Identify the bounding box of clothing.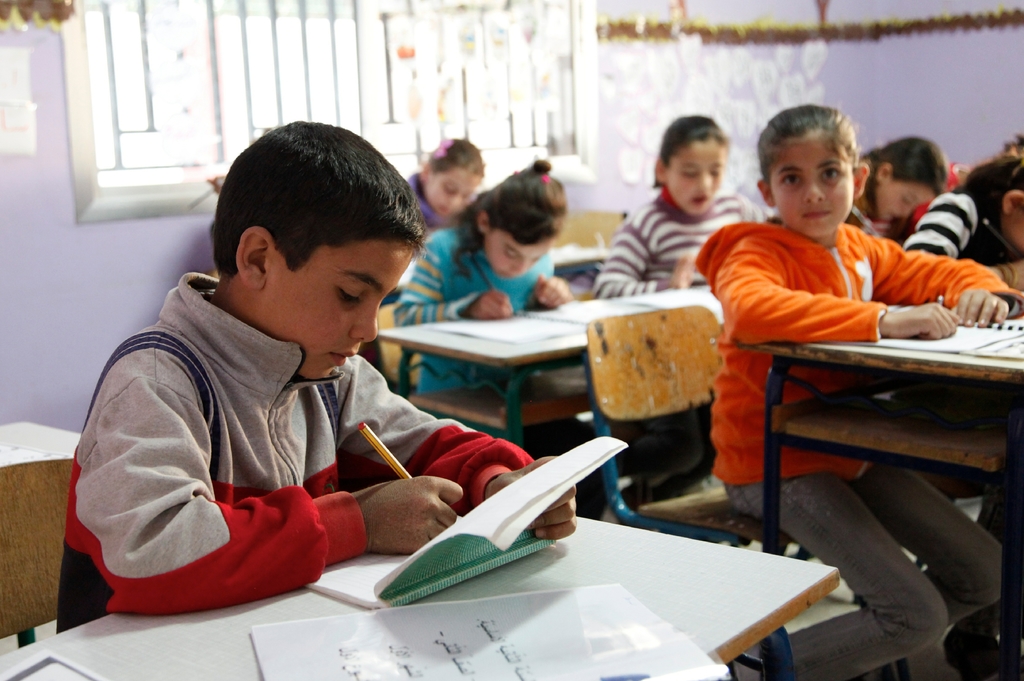
(left=405, top=162, right=460, bottom=237).
